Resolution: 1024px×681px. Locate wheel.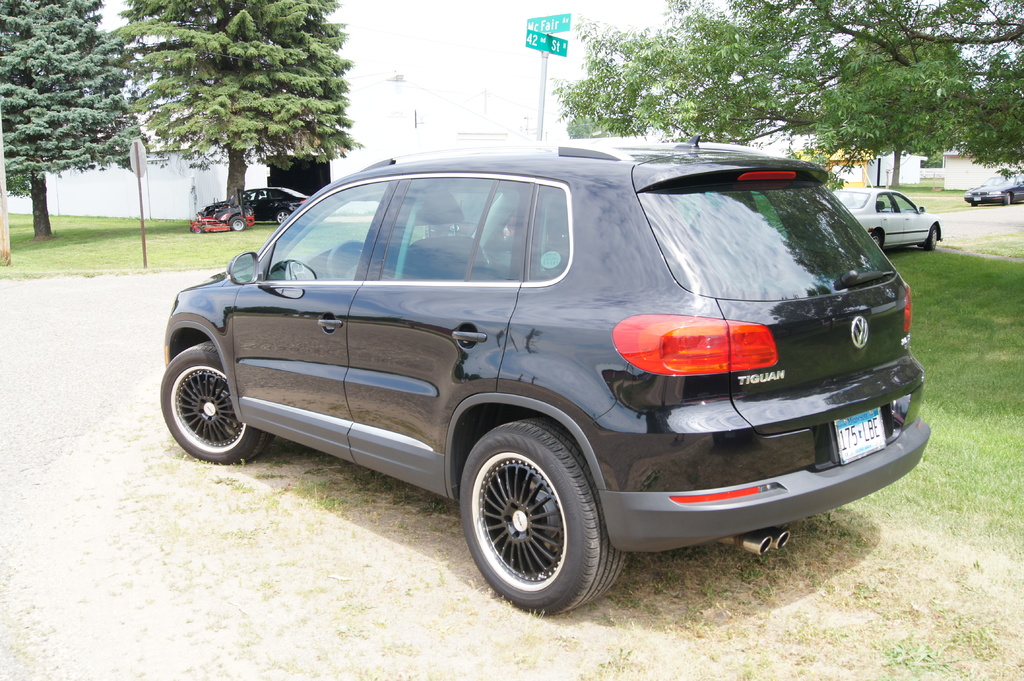
bbox(234, 218, 246, 230).
